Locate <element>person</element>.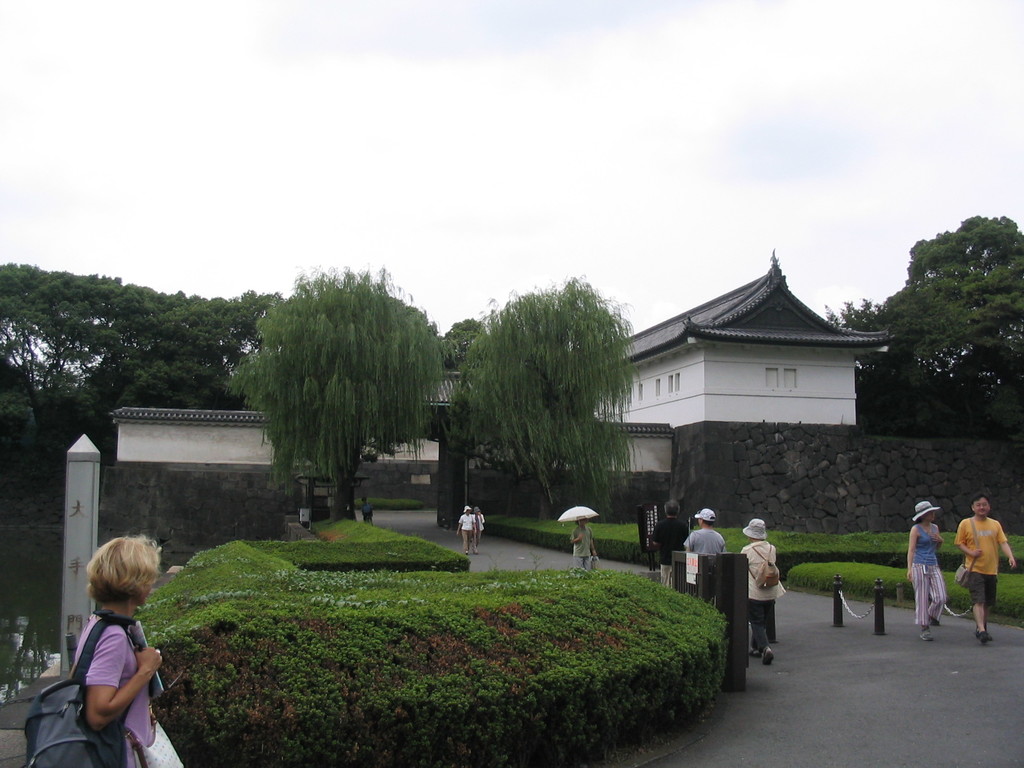
Bounding box: l=653, t=497, r=687, b=579.
